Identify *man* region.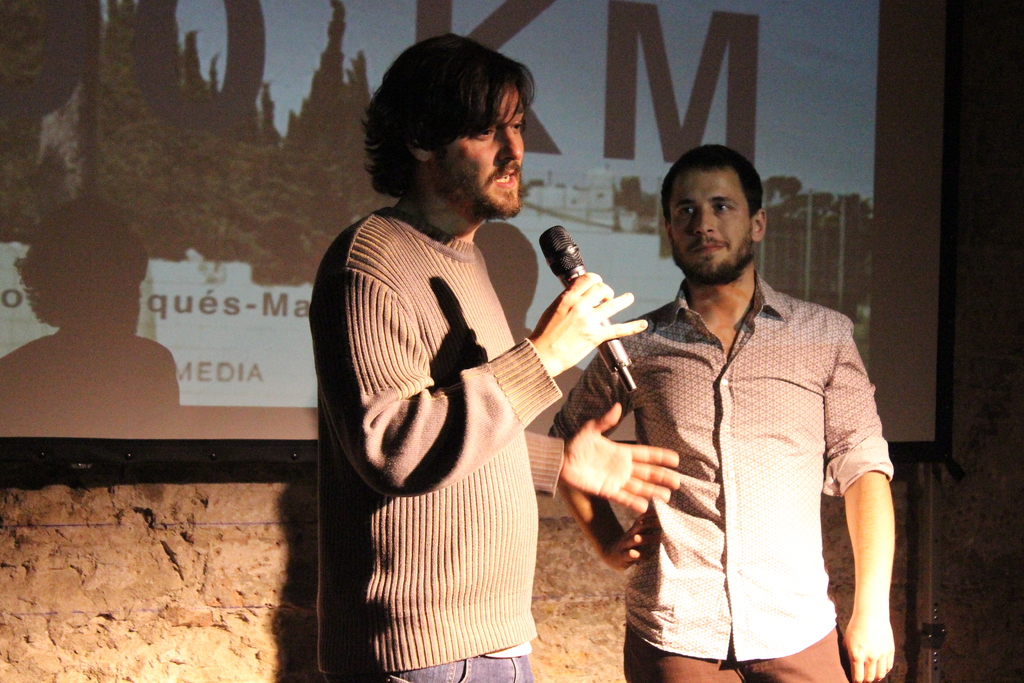
Region: <region>581, 126, 904, 679</region>.
